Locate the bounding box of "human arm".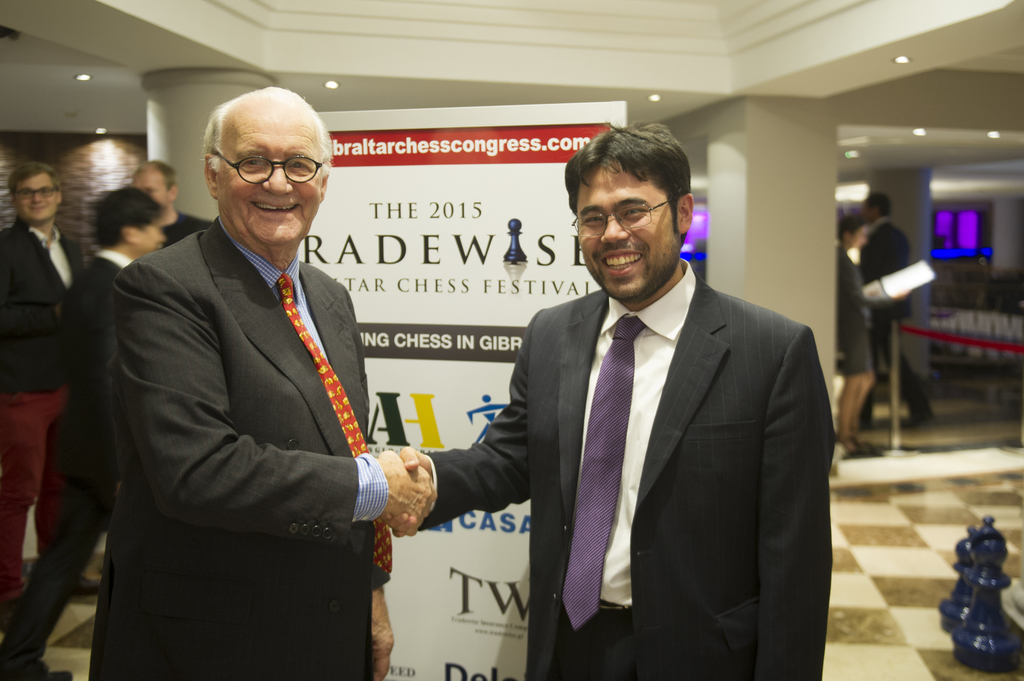
Bounding box: crop(0, 236, 68, 343).
